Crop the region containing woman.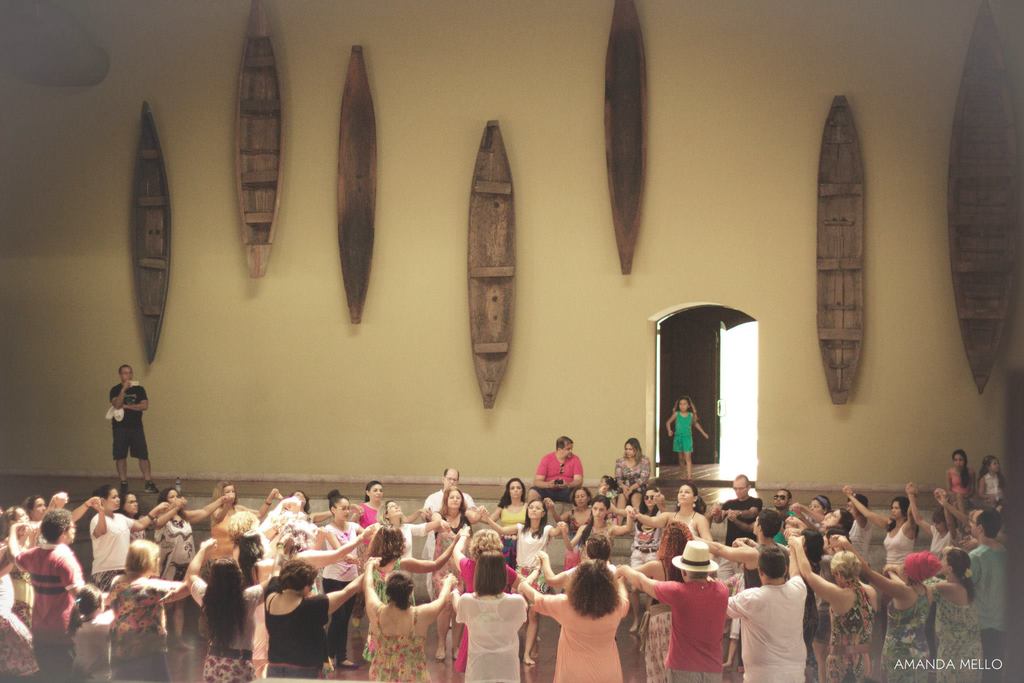
Crop region: rect(483, 495, 564, 658).
